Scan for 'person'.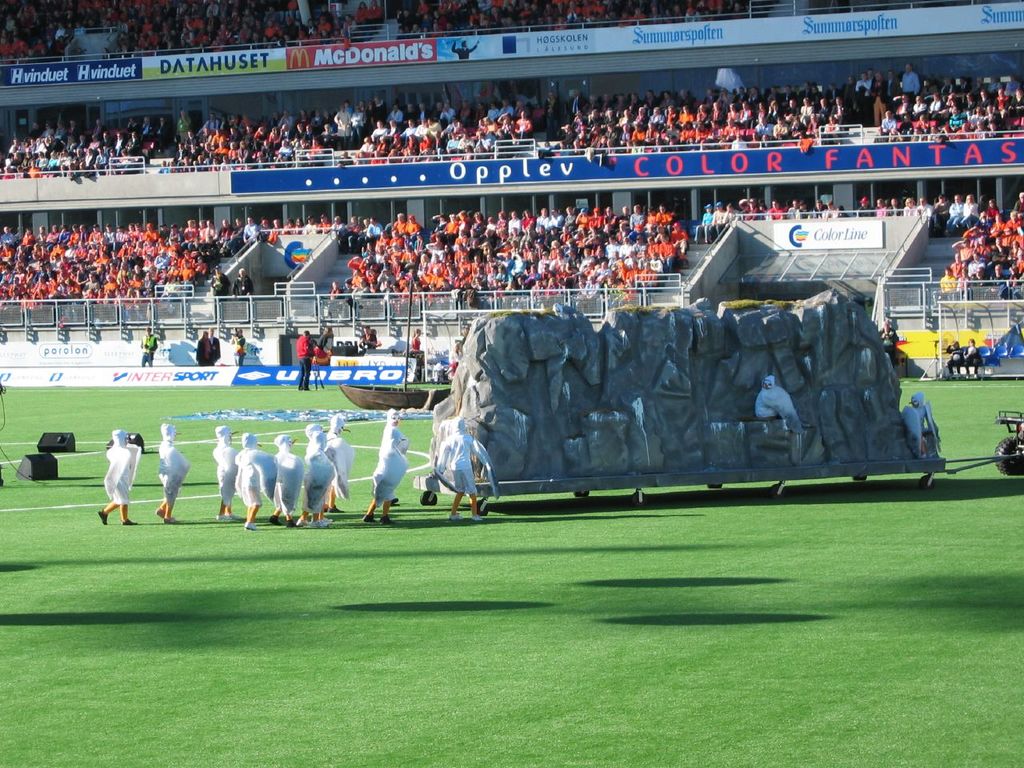
Scan result: bbox=[374, 410, 408, 508].
